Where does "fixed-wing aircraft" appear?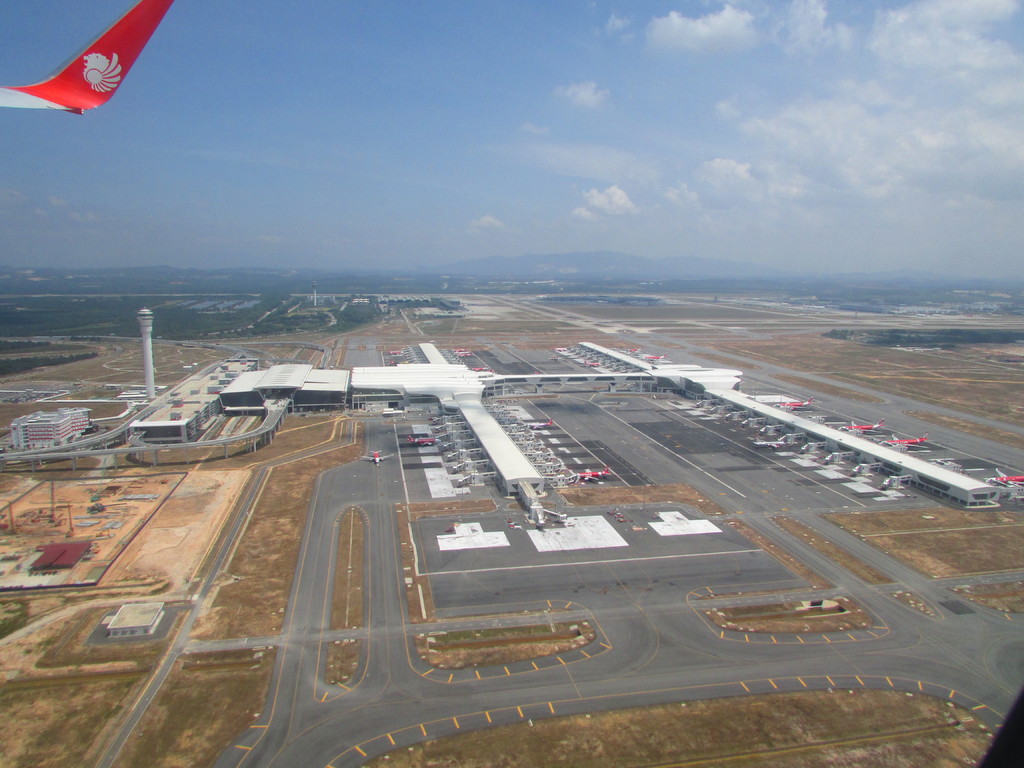
Appears at select_region(525, 420, 554, 429).
